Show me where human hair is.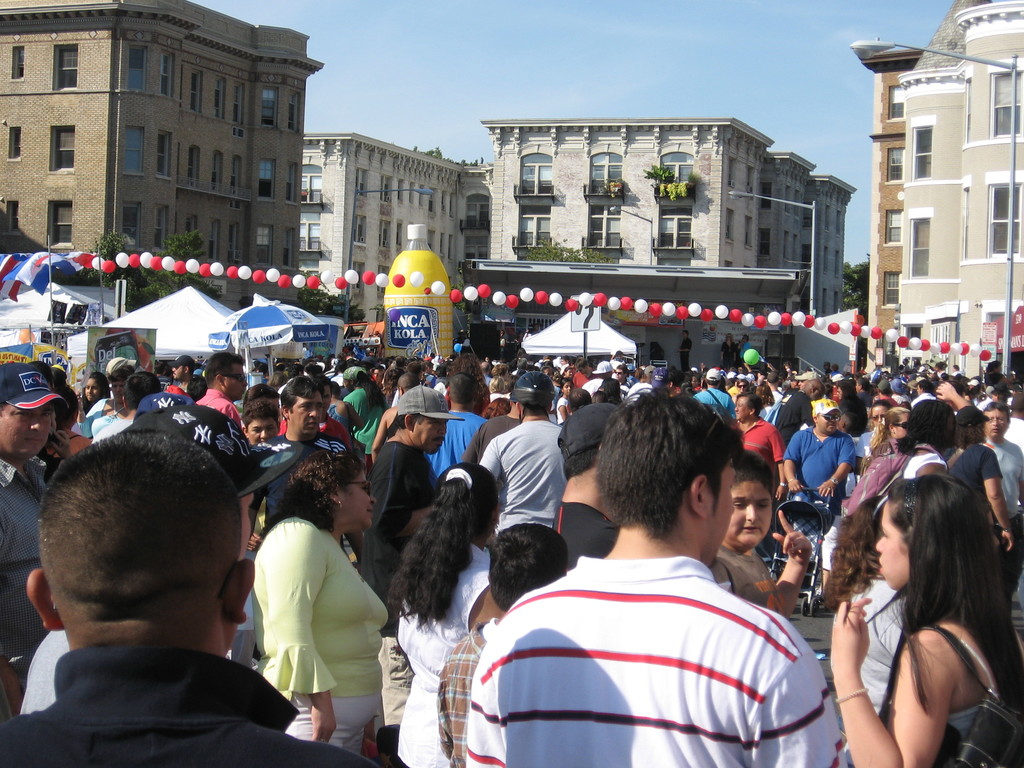
human hair is at {"left": 384, "top": 454, "right": 504, "bottom": 623}.
